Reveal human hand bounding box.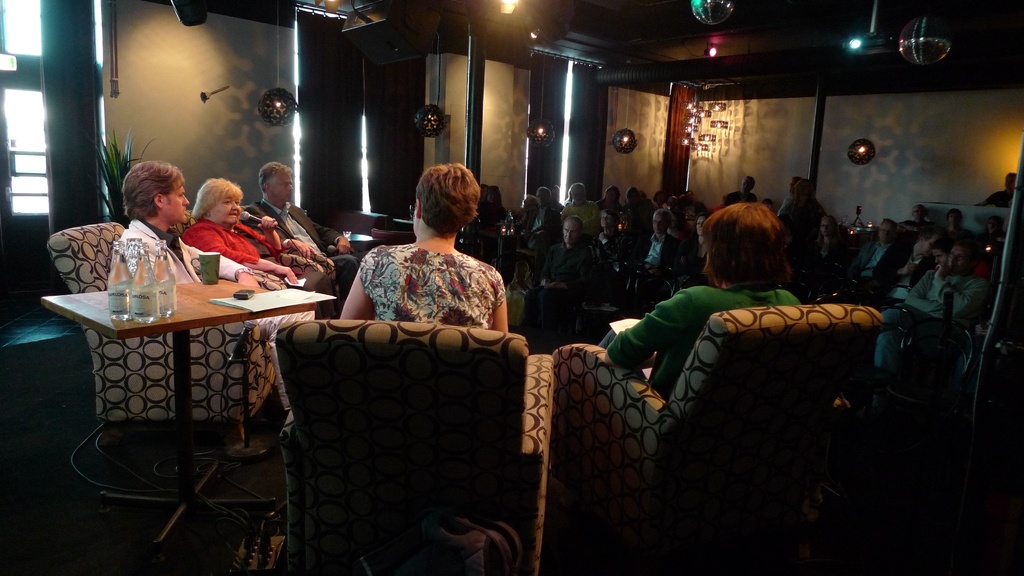
Revealed: 339,248,379,323.
